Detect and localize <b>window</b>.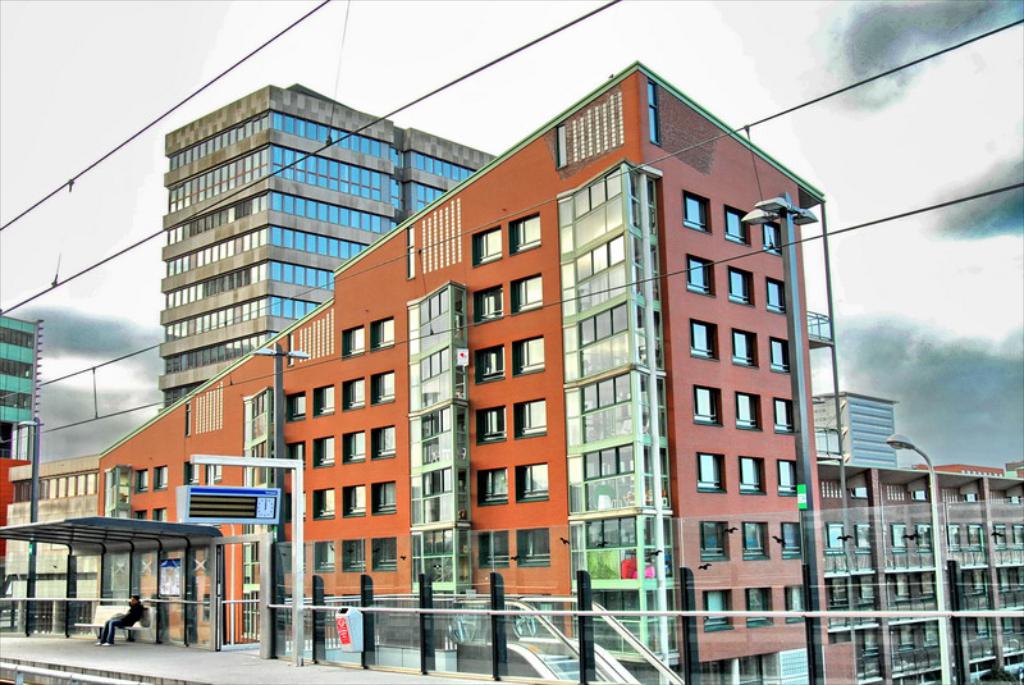
Localized at [289,444,308,478].
